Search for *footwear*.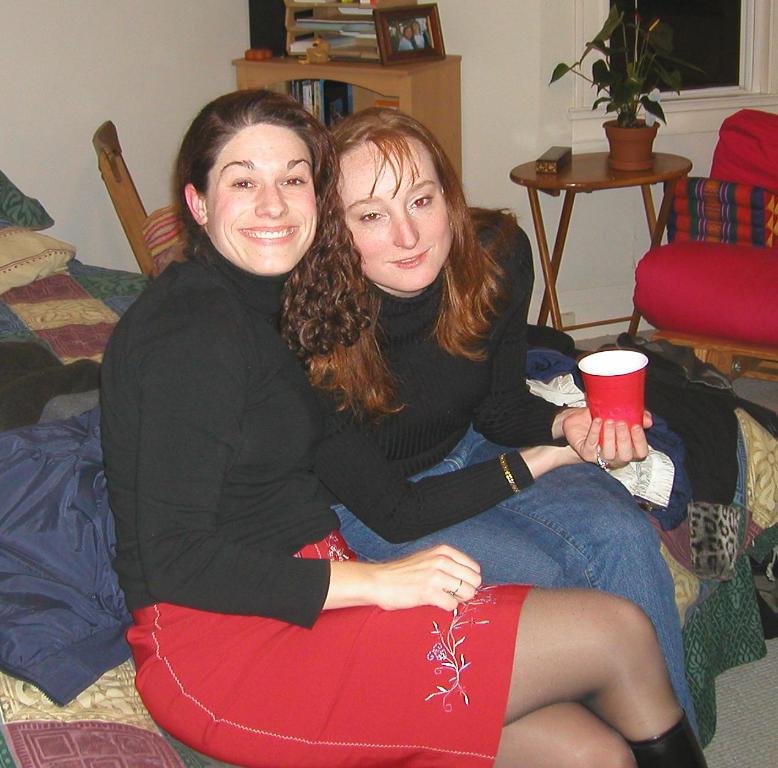
Found at (631, 710, 714, 767).
